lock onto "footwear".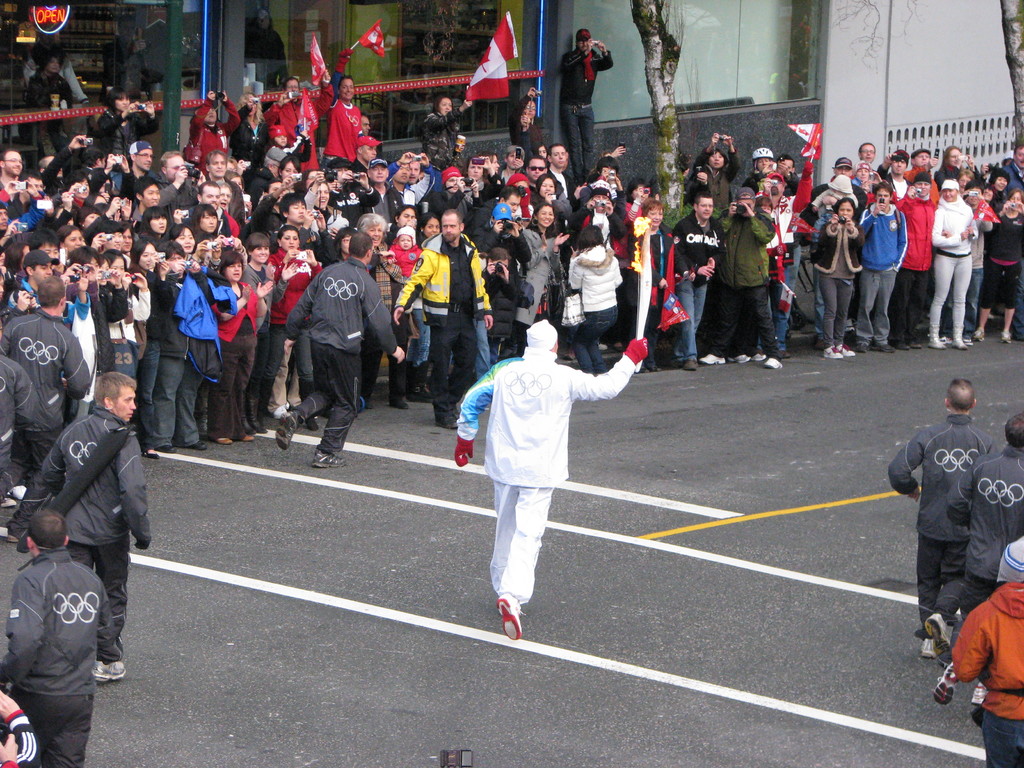
Locked: (833,345,851,356).
